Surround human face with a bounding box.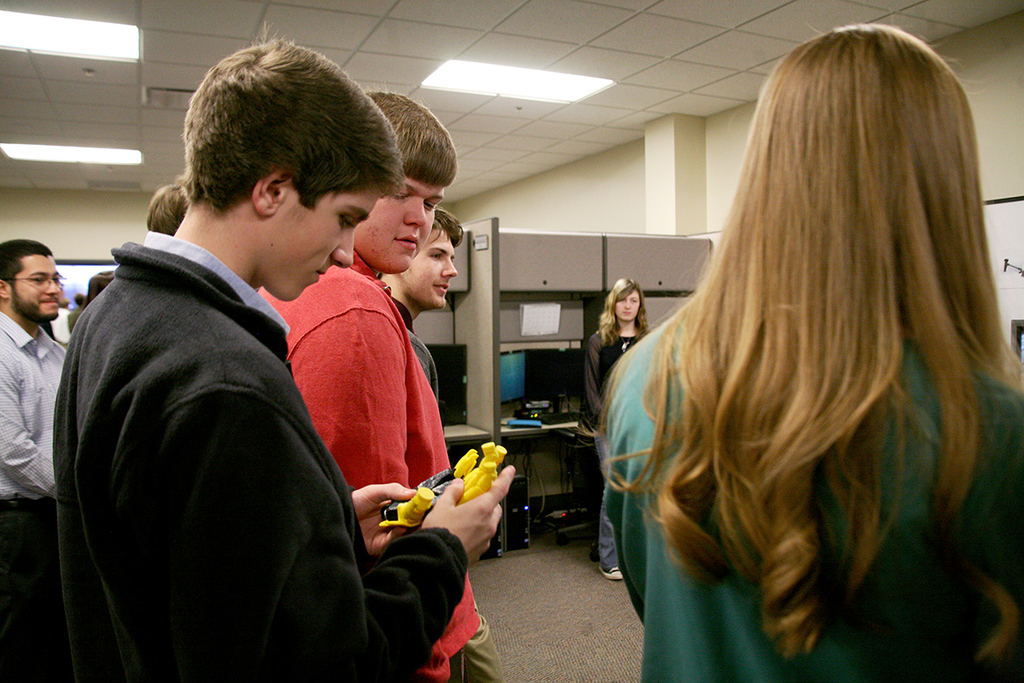
<box>405,229,461,310</box>.
